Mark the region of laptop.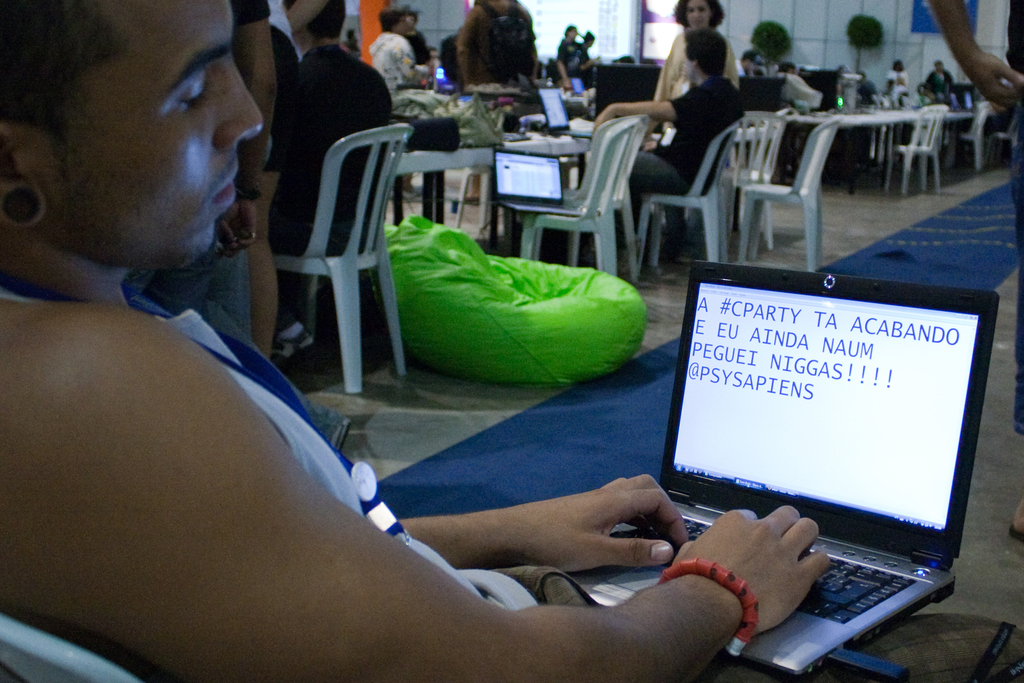
Region: [537,87,593,142].
